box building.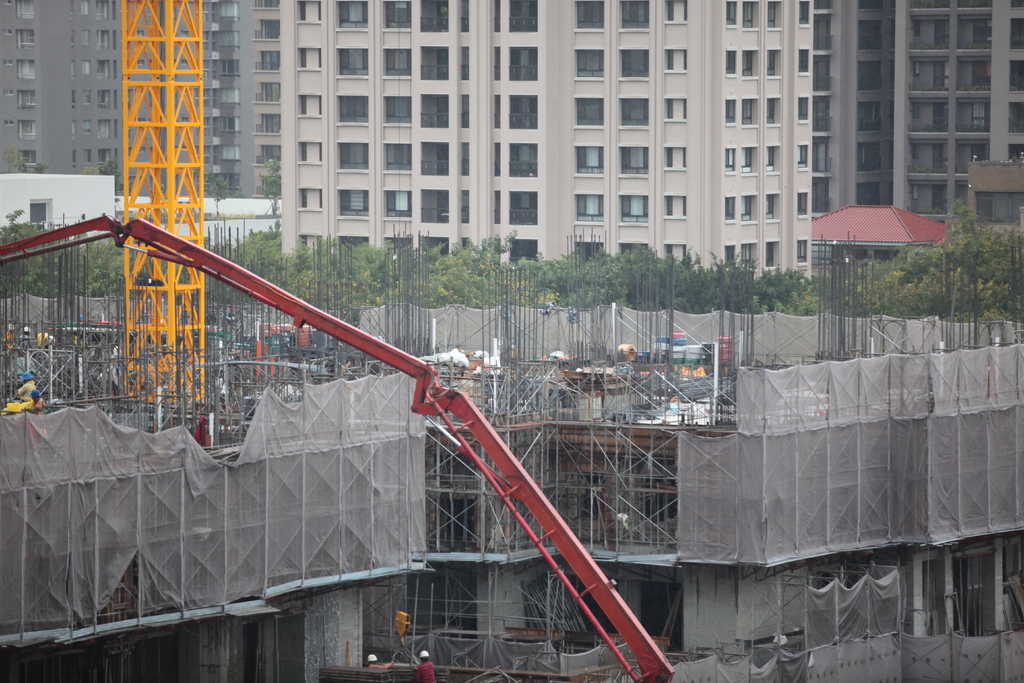
(x1=276, y1=0, x2=816, y2=263).
